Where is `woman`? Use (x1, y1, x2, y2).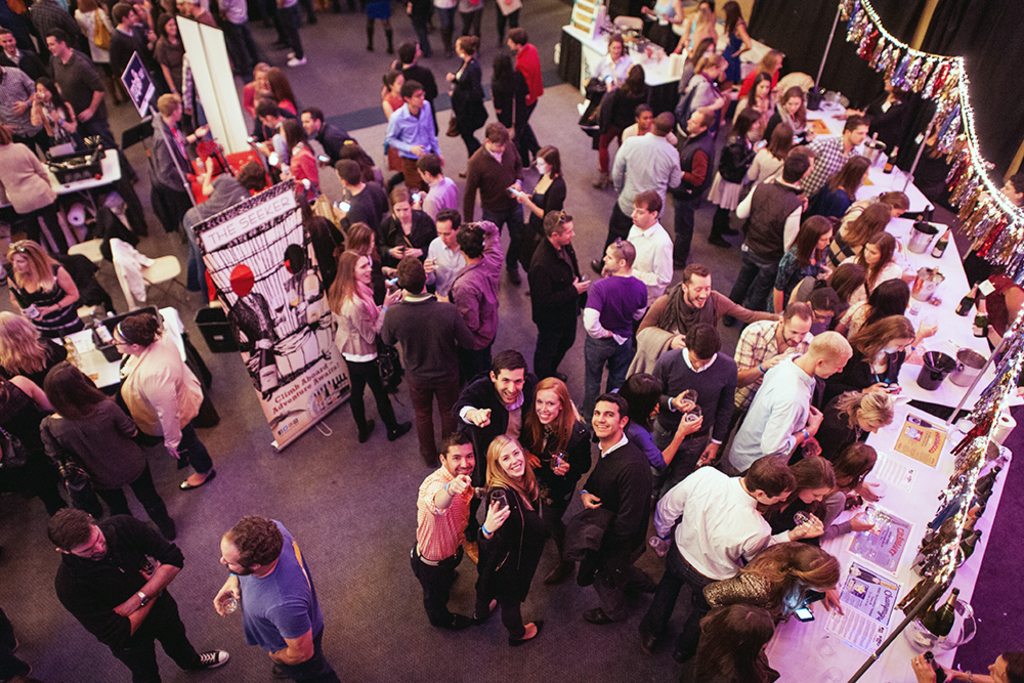
(151, 4, 184, 110).
